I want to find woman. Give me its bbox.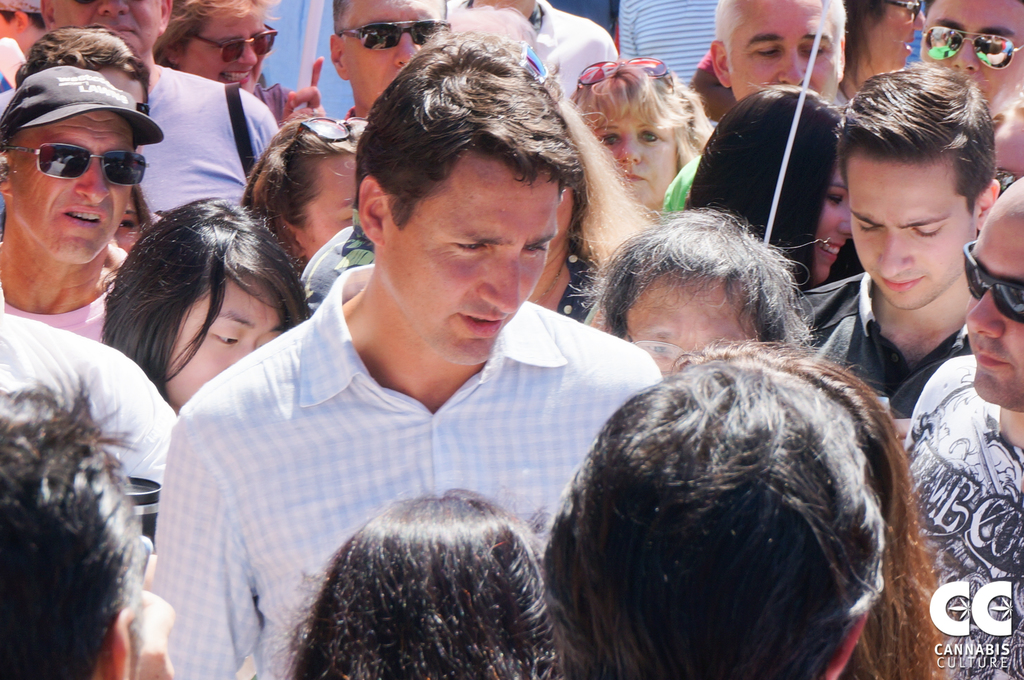
rect(99, 194, 306, 407).
